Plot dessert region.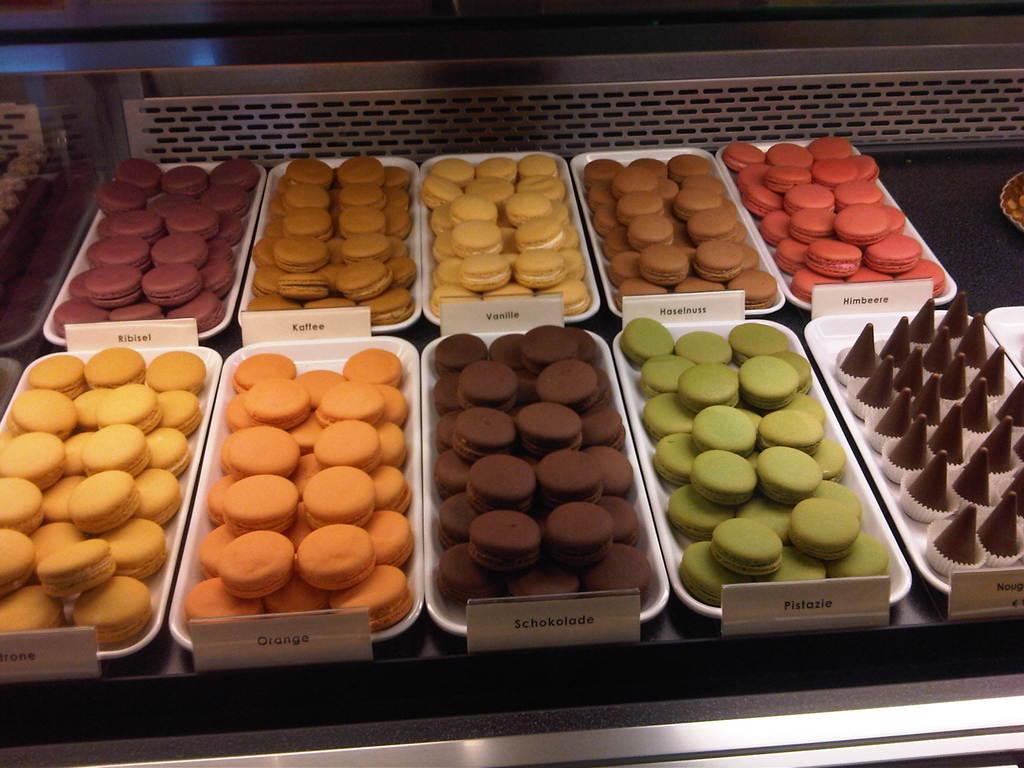
Plotted at <region>334, 155, 379, 182</region>.
